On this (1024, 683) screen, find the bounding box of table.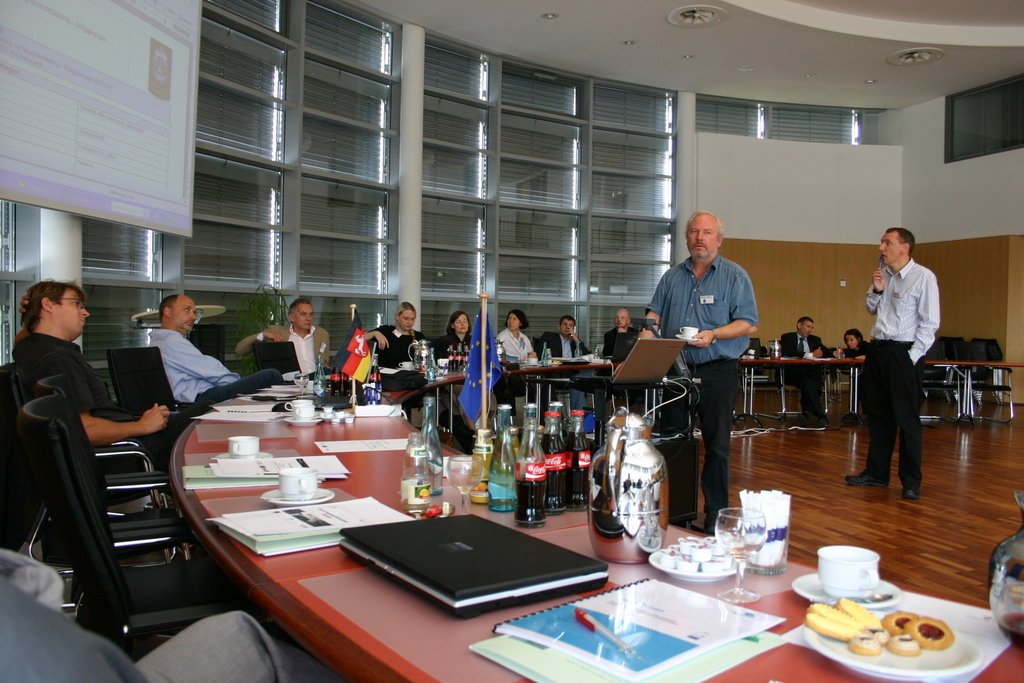
Bounding box: left=168, top=363, right=1023, bottom=682.
